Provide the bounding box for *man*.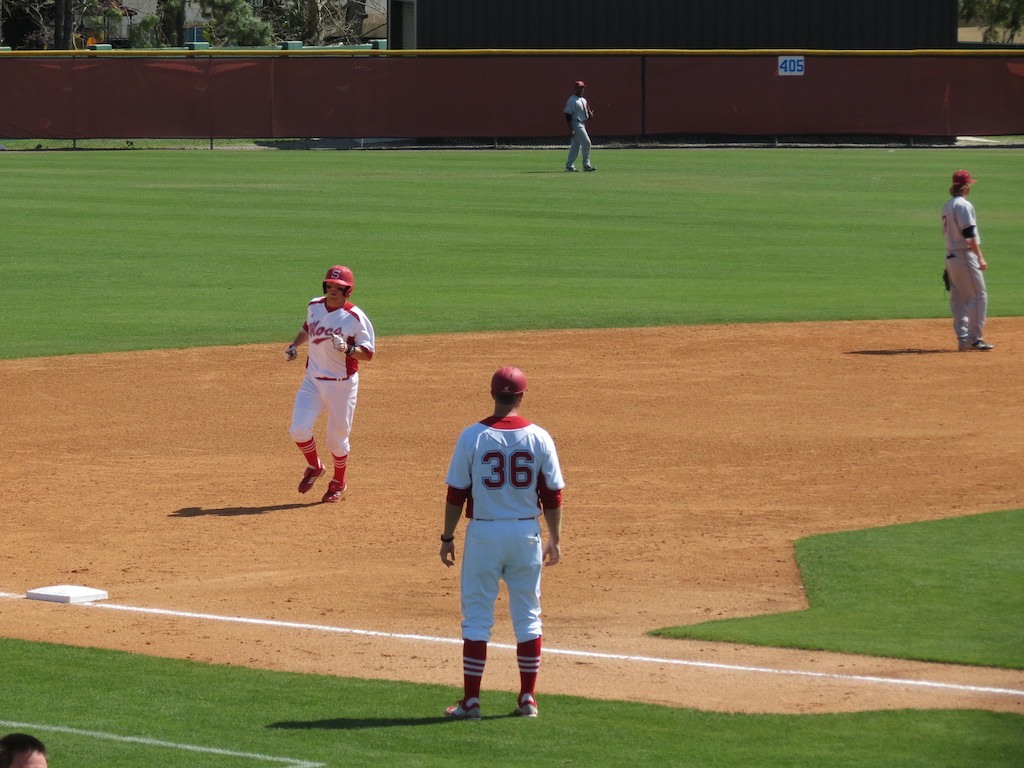
region(283, 265, 375, 502).
